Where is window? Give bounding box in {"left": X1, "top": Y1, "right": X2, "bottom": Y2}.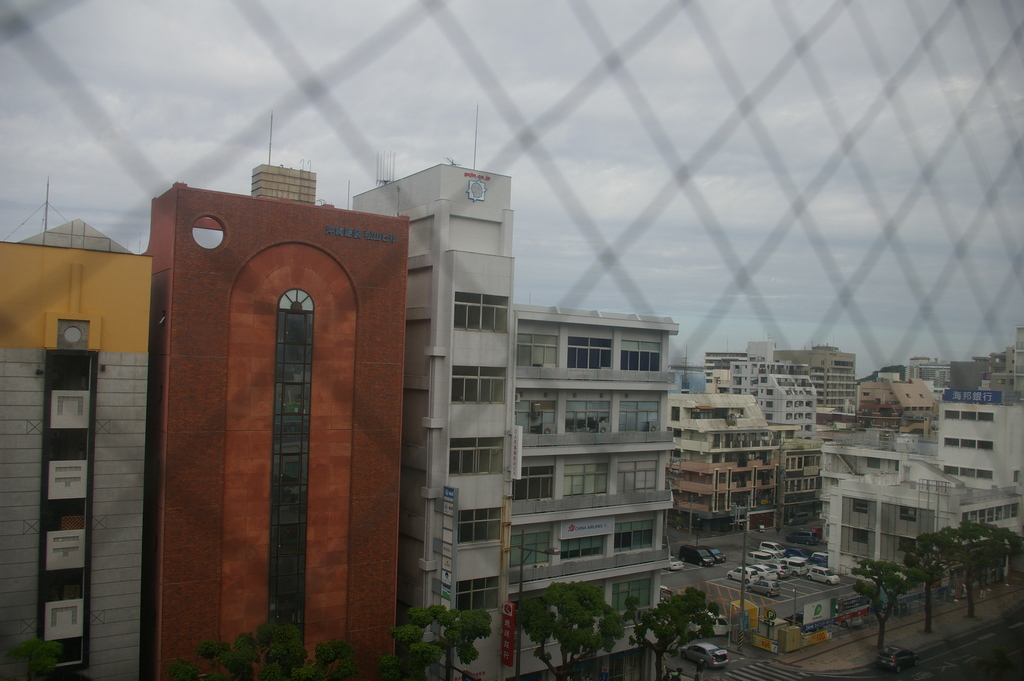
{"left": 852, "top": 500, "right": 870, "bottom": 516}.
